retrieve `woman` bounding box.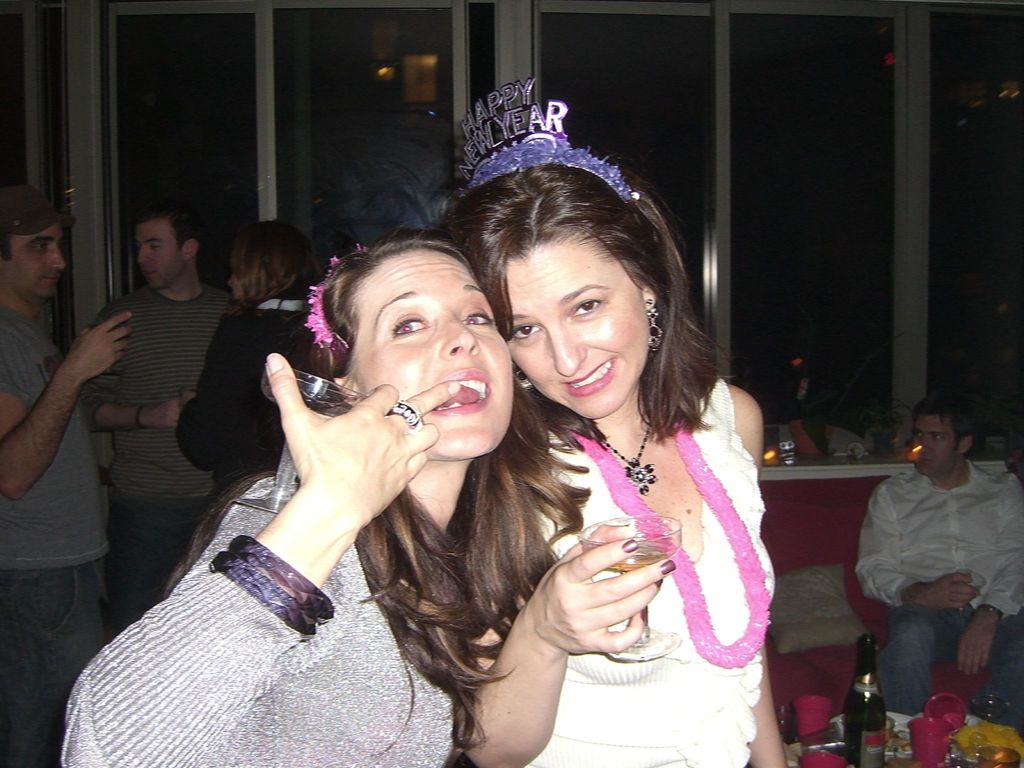
Bounding box: region(466, 150, 791, 767).
